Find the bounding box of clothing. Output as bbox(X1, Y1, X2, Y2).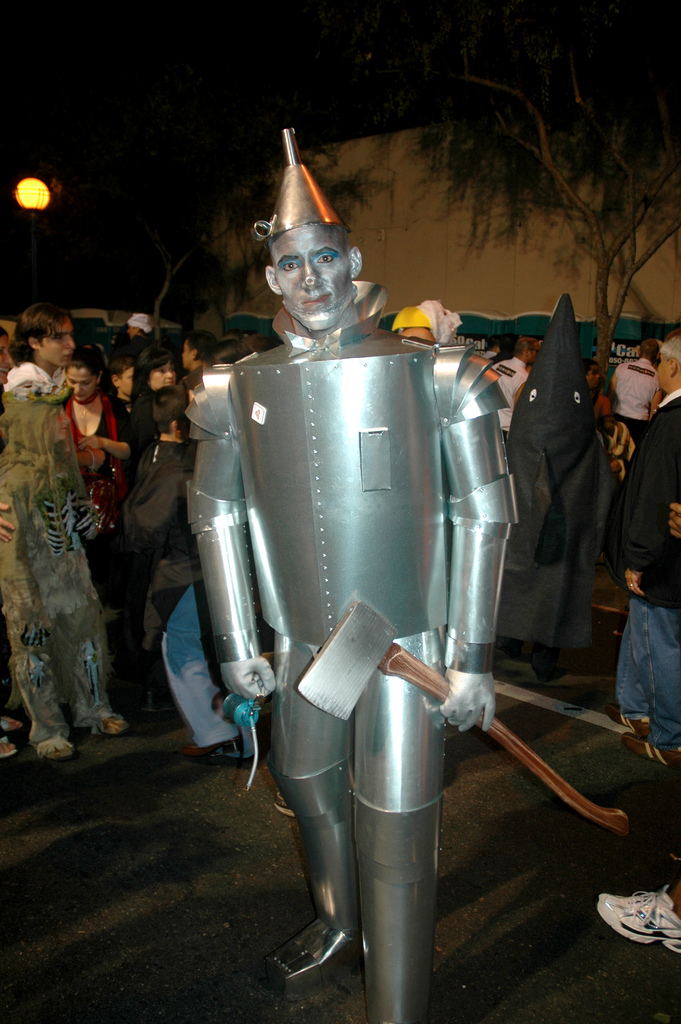
bbox(12, 342, 116, 758).
